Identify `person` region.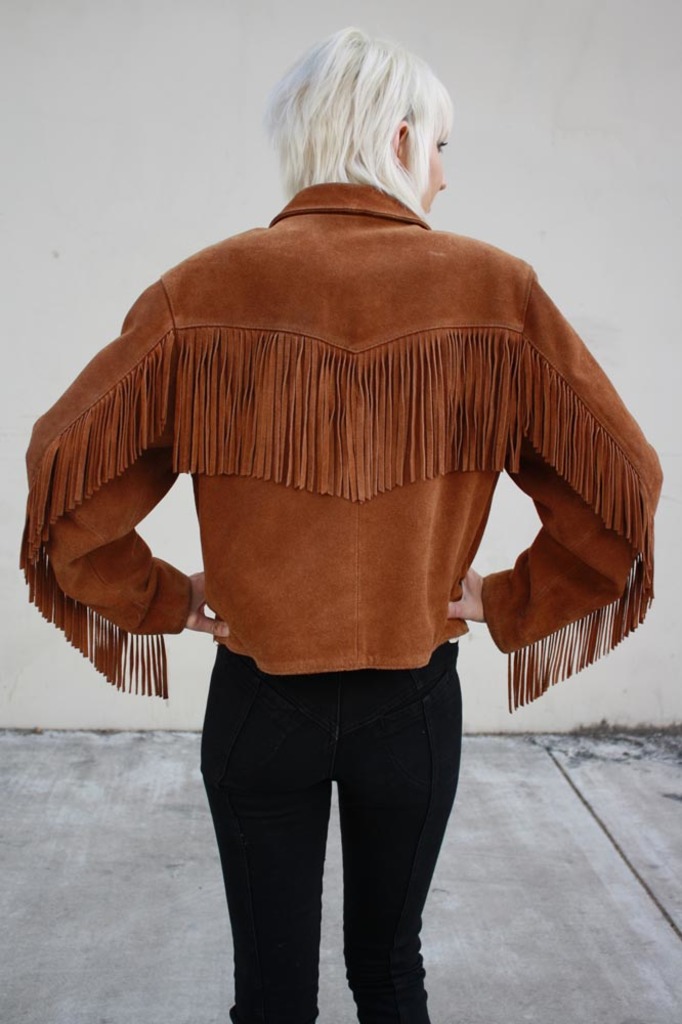
Region: box=[13, 22, 659, 1023].
